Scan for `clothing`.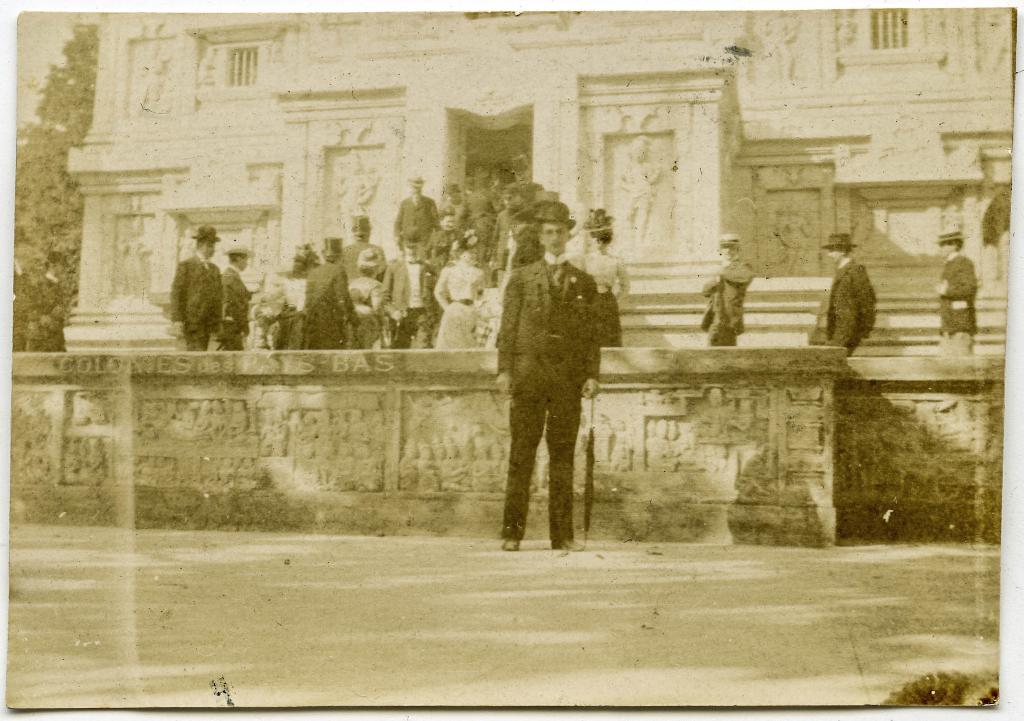
Scan result: 822/260/879/353.
